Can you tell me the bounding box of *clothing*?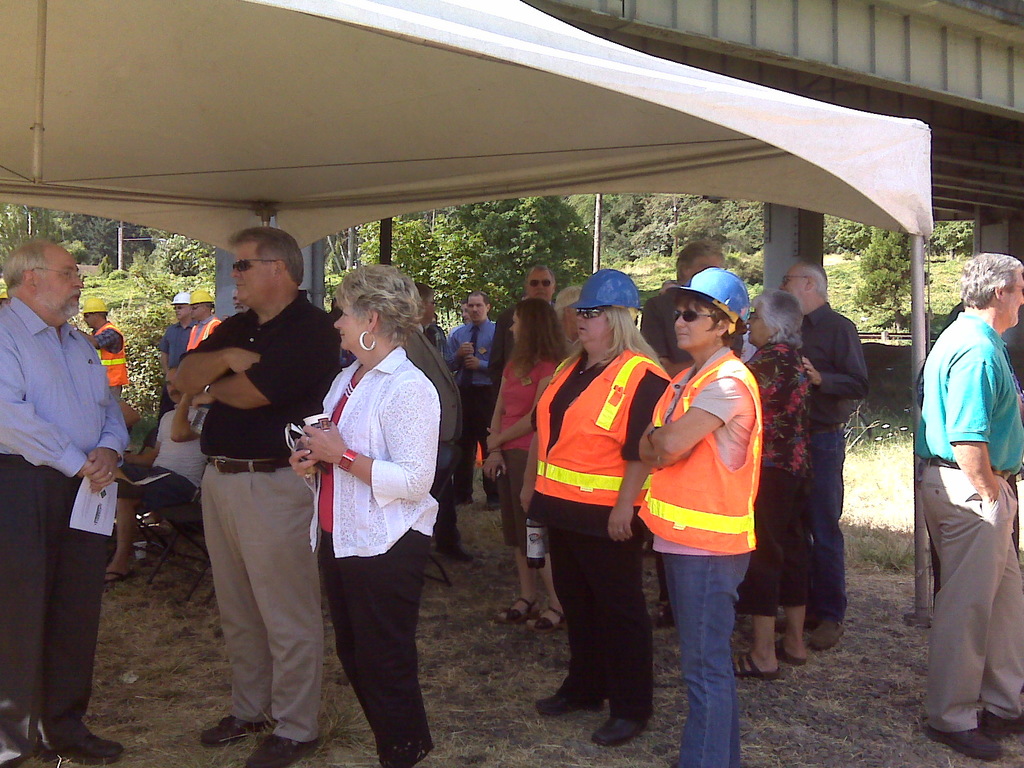
<bbox>488, 348, 563, 560</bbox>.
